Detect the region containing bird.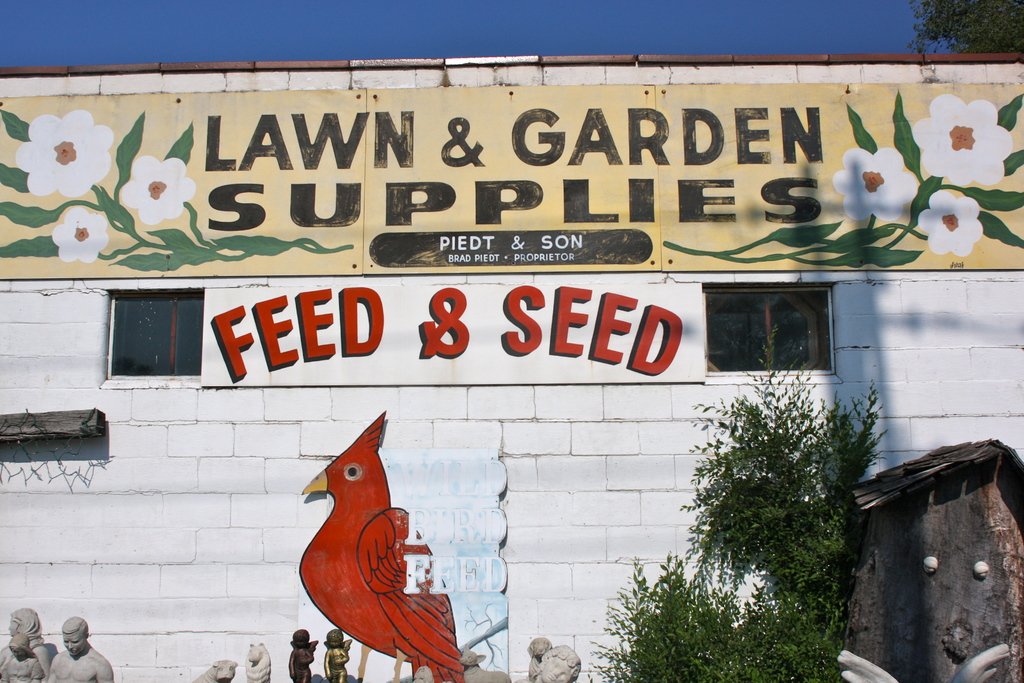
detection(286, 404, 472, 682).
